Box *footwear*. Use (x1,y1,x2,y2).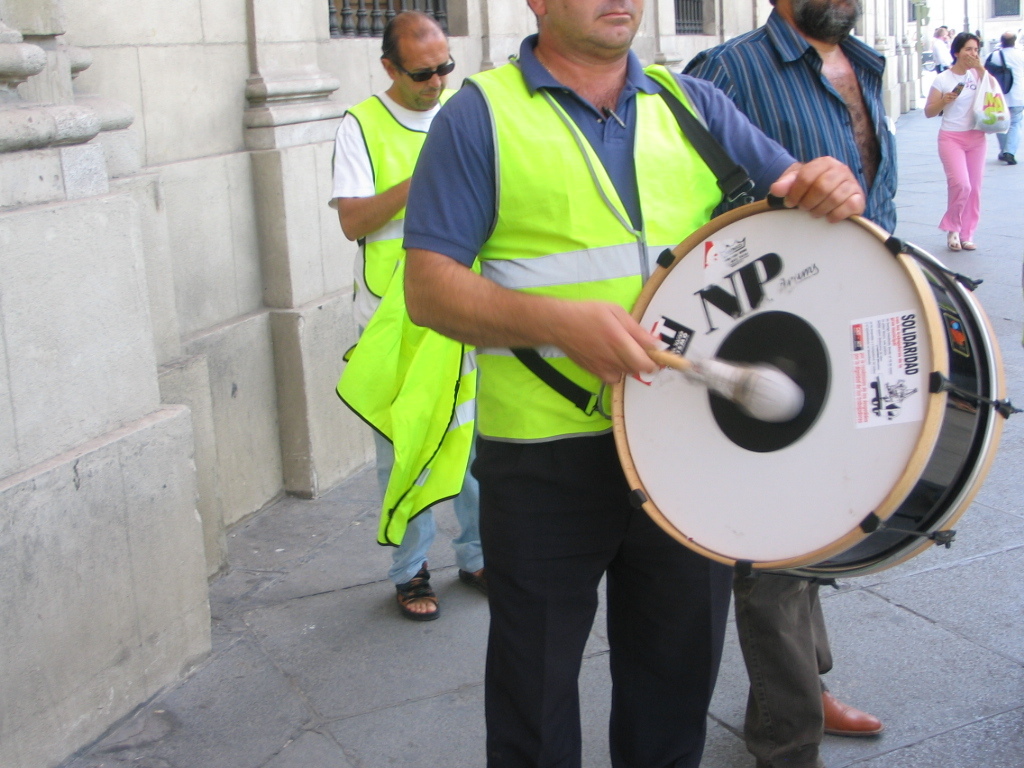
(378,563,442,638).
